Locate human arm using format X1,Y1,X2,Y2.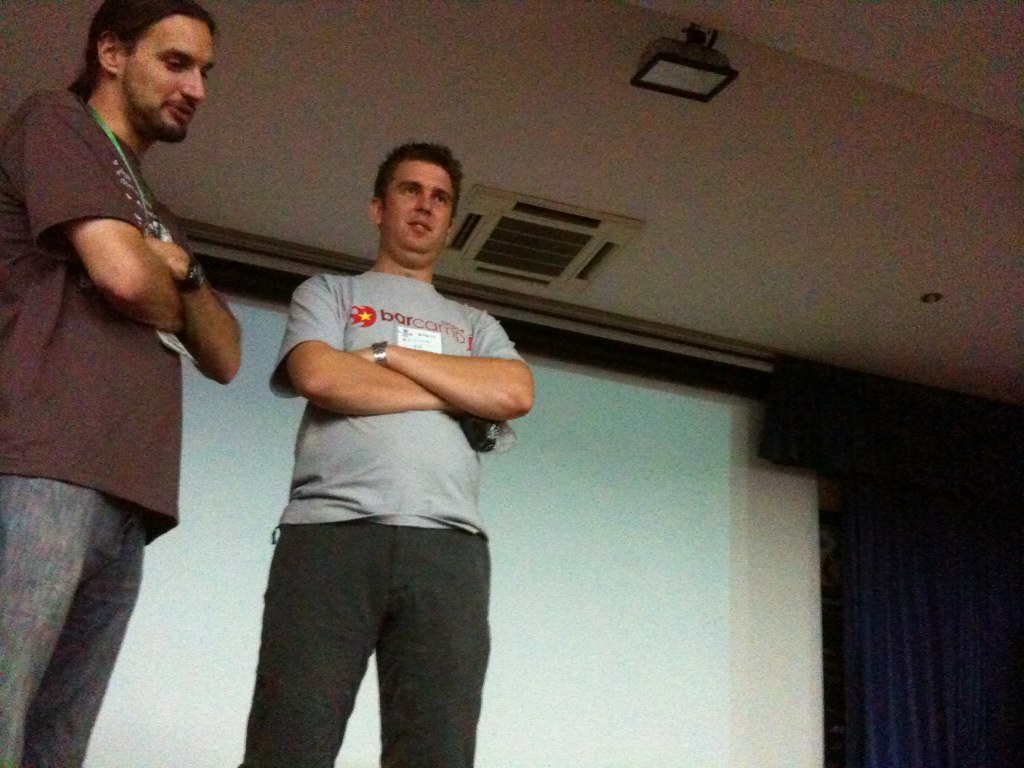
285,273,471,420.
